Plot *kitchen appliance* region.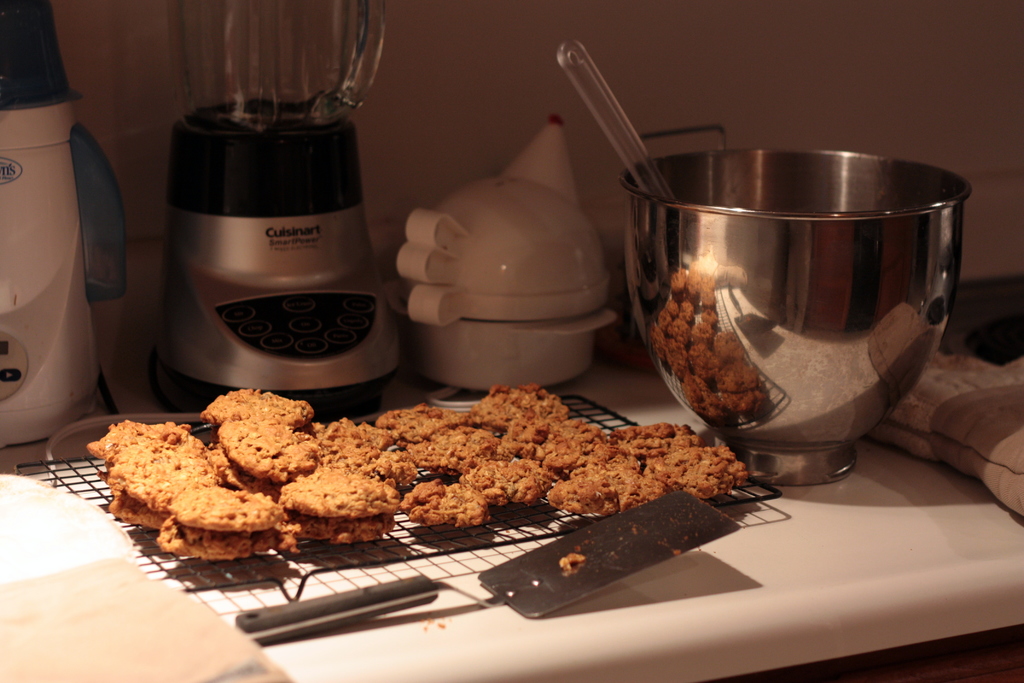
Plotted at crop(0, 0, 126, 447).
